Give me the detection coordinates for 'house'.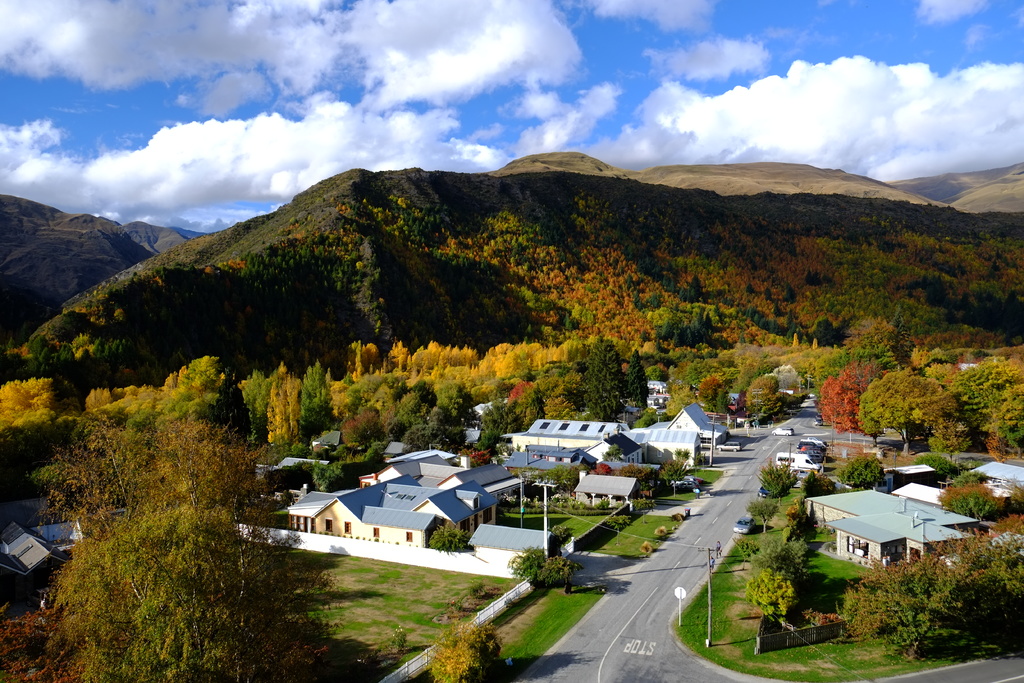
{"left": 585, "top": 432, "right": 645, "bottom": 466}.
